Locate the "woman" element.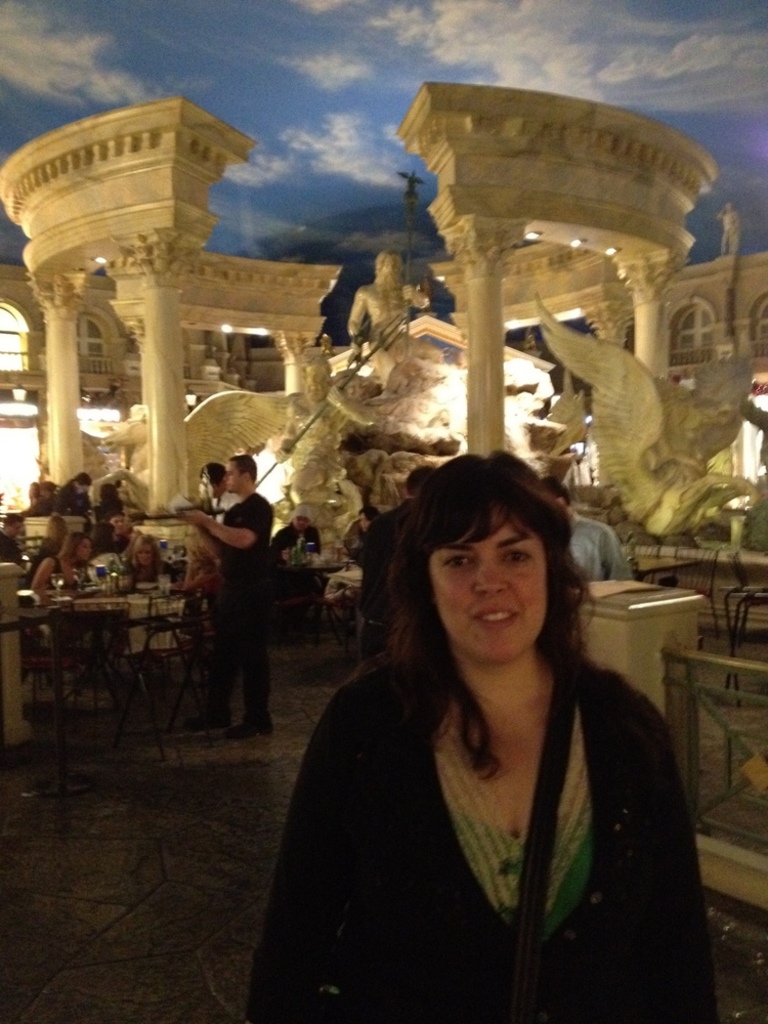
Element bbox: bbox(172, 522, 214, 618).
